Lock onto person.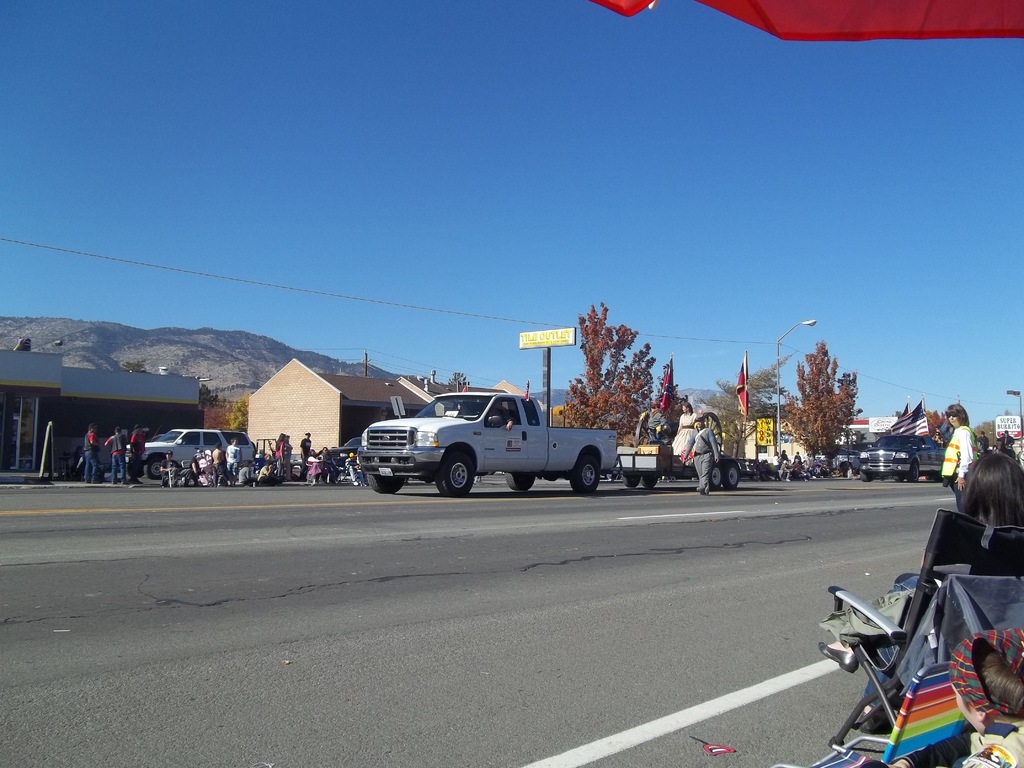
Locked: (x1=300, y1=430, x2=312, y2=481).
